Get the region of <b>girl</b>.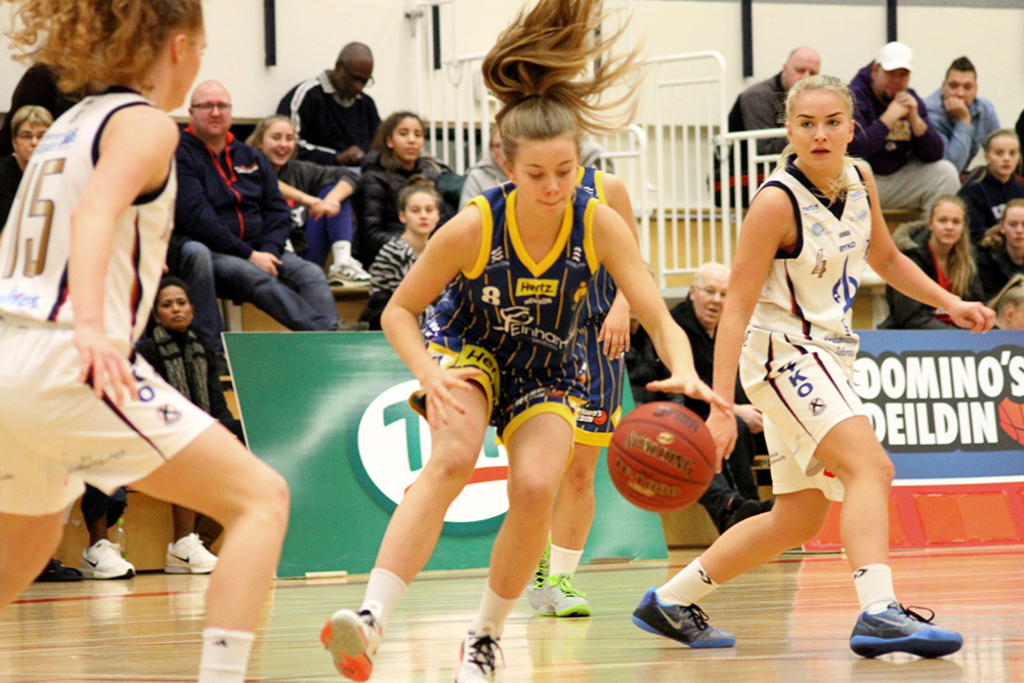
select_region(0, 0, 290, 682).
